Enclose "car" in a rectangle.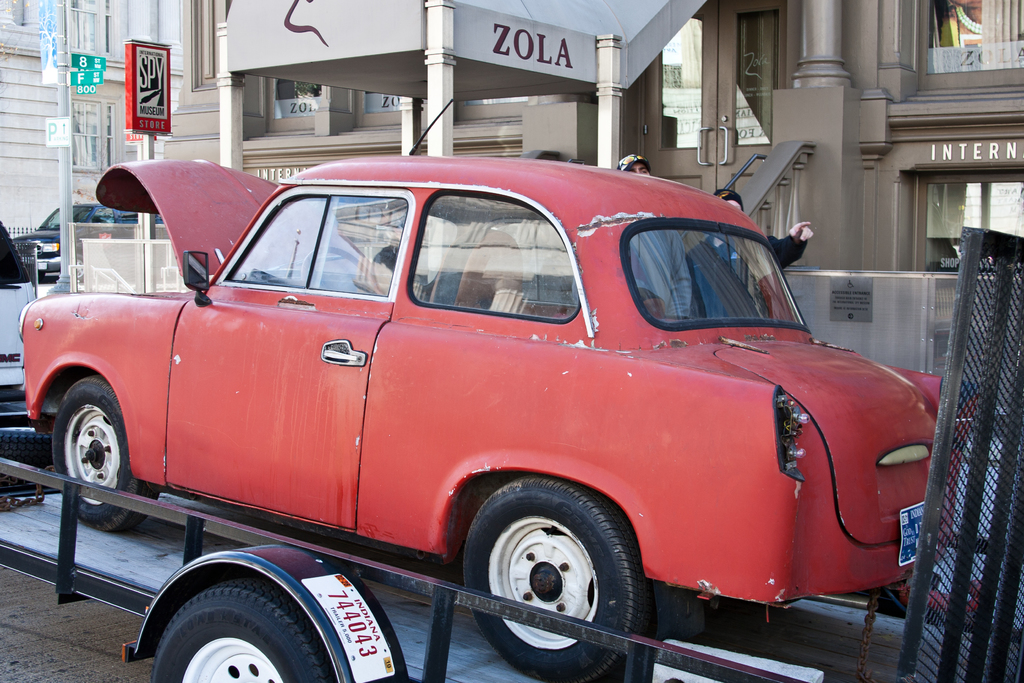
crop(10, 201, 169, 279).
